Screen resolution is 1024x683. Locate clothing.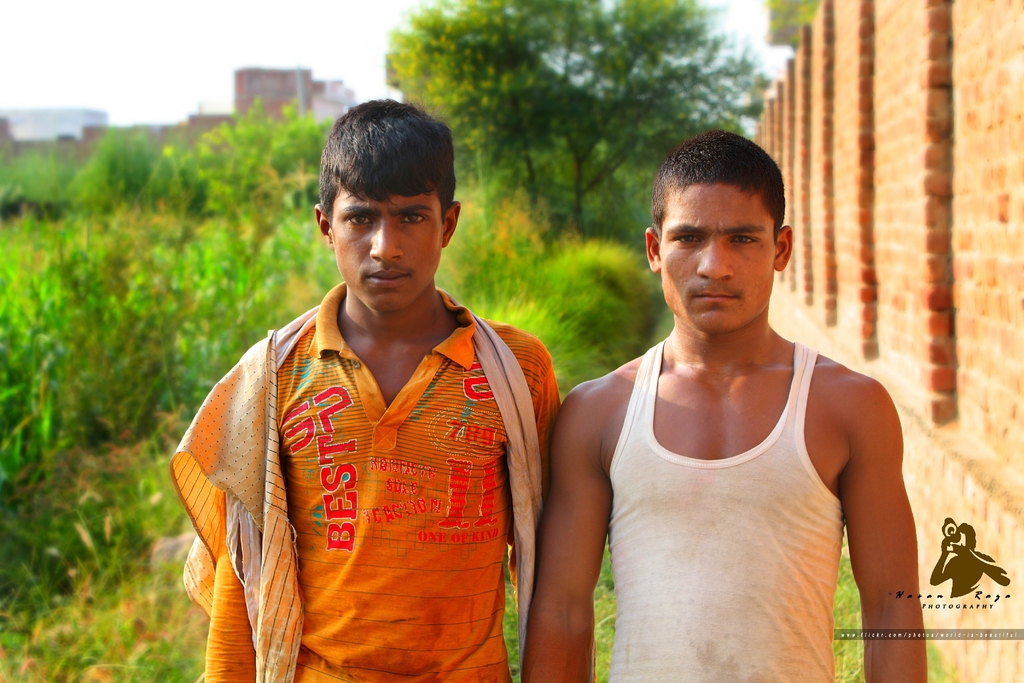
[x1=202, y1=259, x2=531, y2=664].
